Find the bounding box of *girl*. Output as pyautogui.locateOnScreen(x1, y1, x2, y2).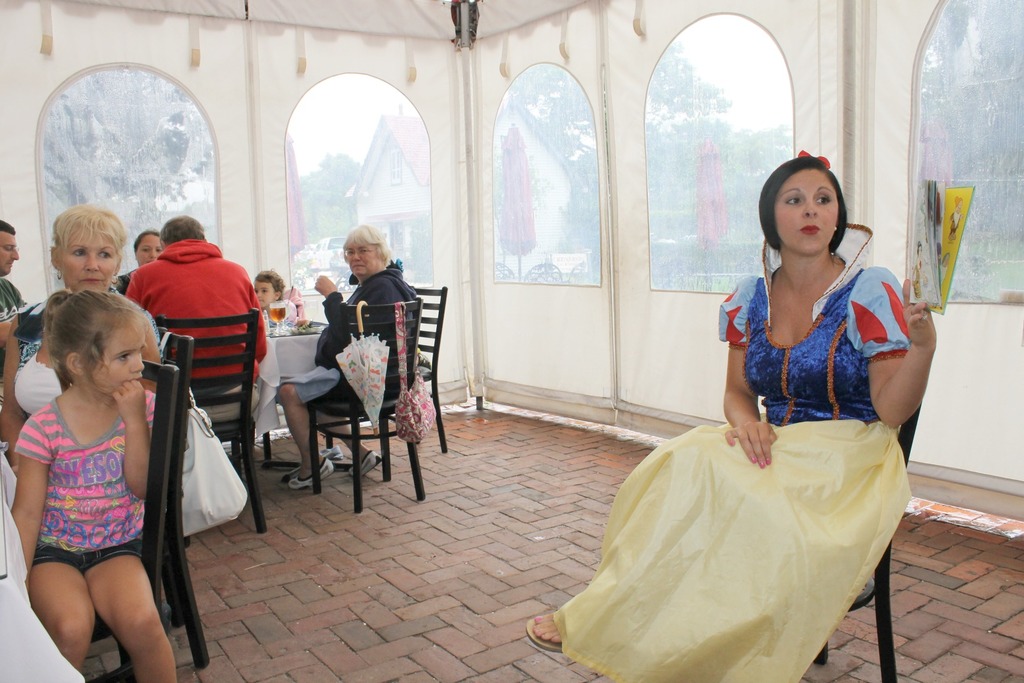
pyautogui.locateOnScreen(252, 268, 302, 322).
